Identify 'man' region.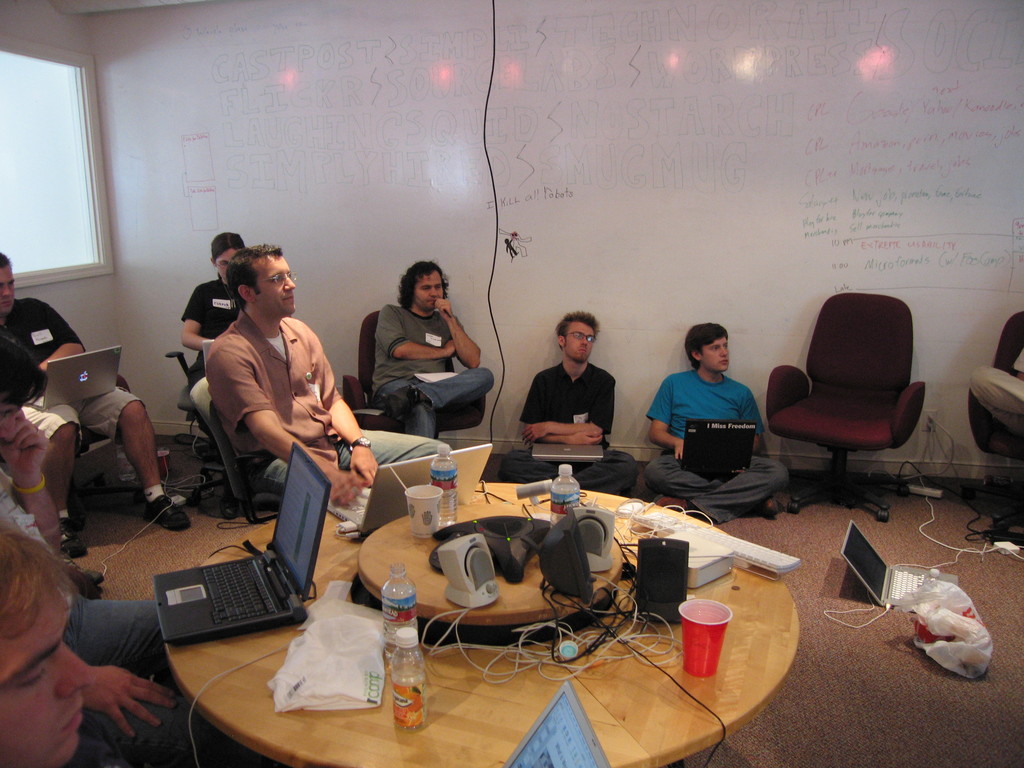
Region: bbox=[645, 322, 783, 508].
